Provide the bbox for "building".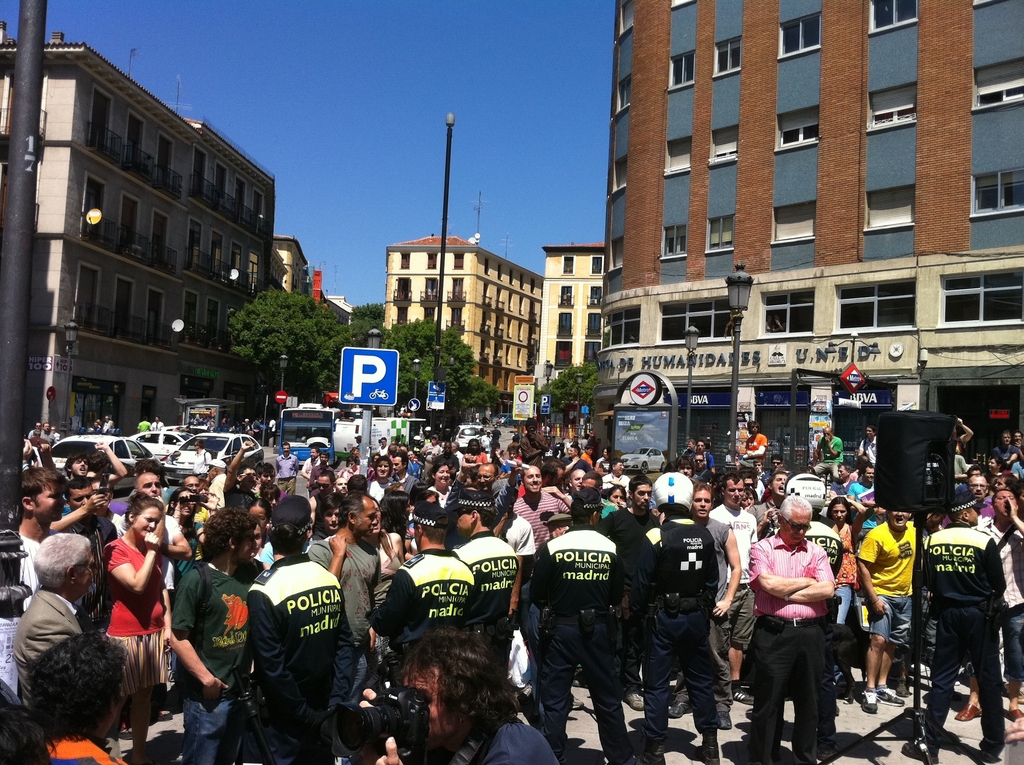
Rect(0, 20, 275, 437).
